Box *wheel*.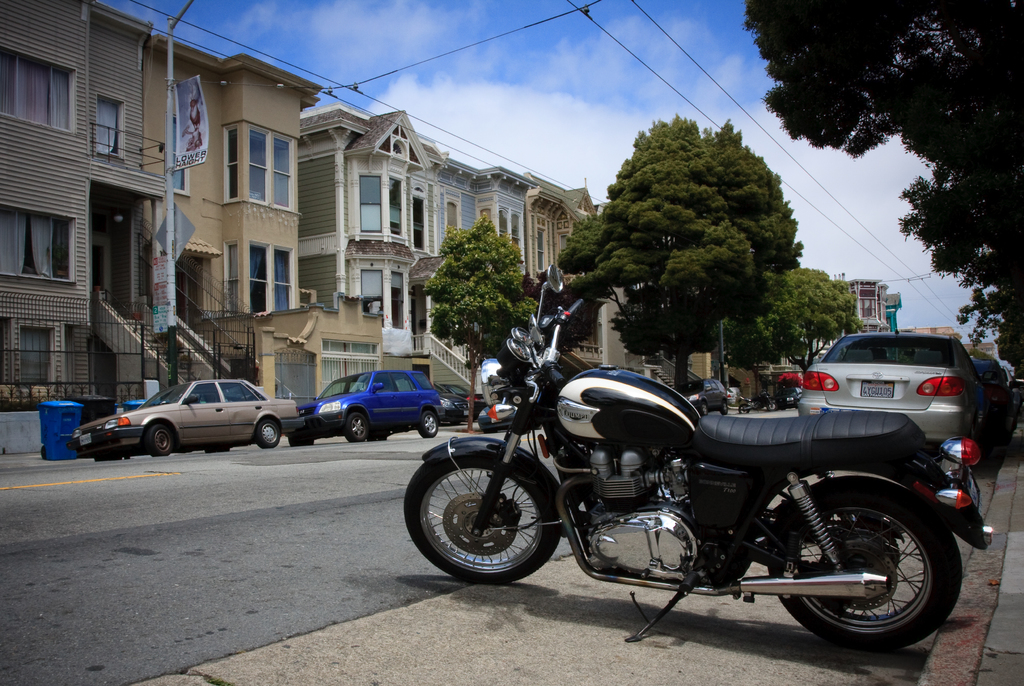
region(419, 410, 436, 436).
